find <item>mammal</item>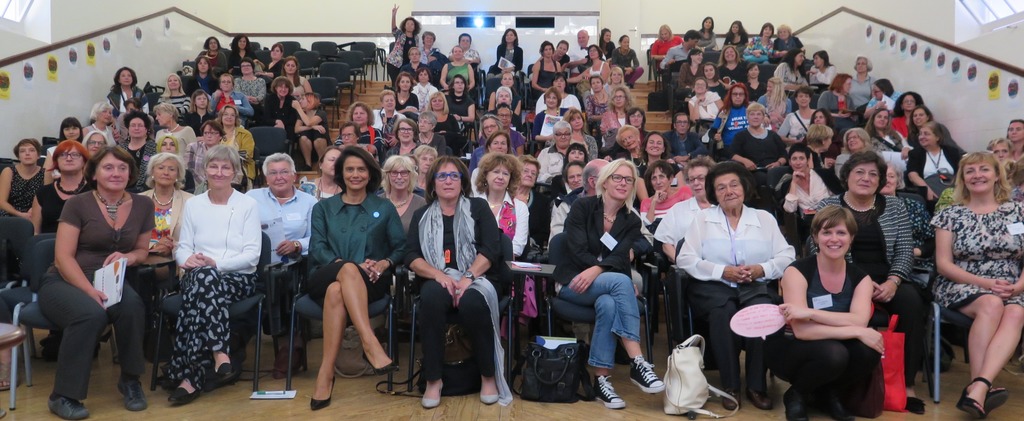
(685,76,727,129)
